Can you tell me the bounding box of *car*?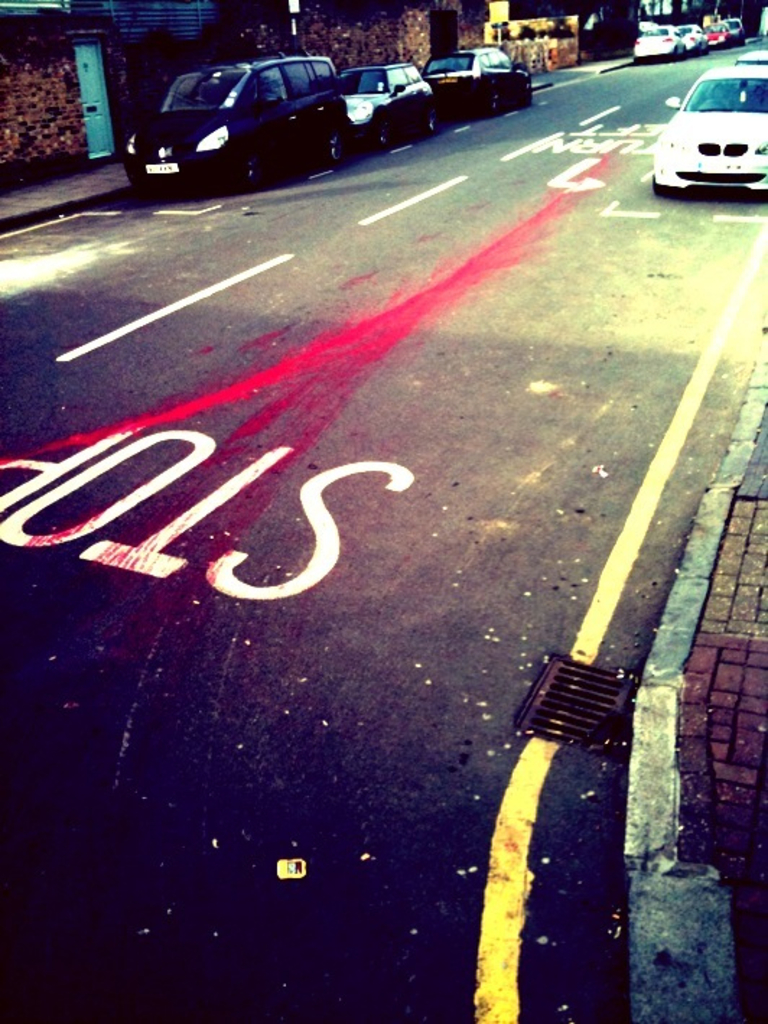
locate(735, 45, 767, 68).
